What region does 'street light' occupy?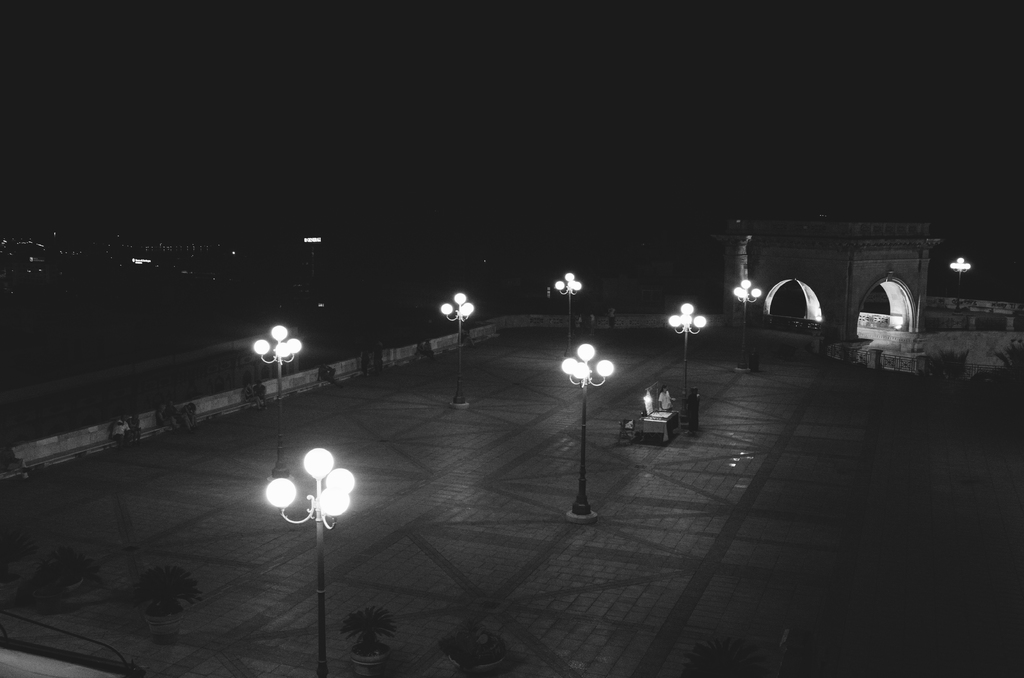
{"left": 265, "top": 448, "right": 354, "bottom": 677}.
